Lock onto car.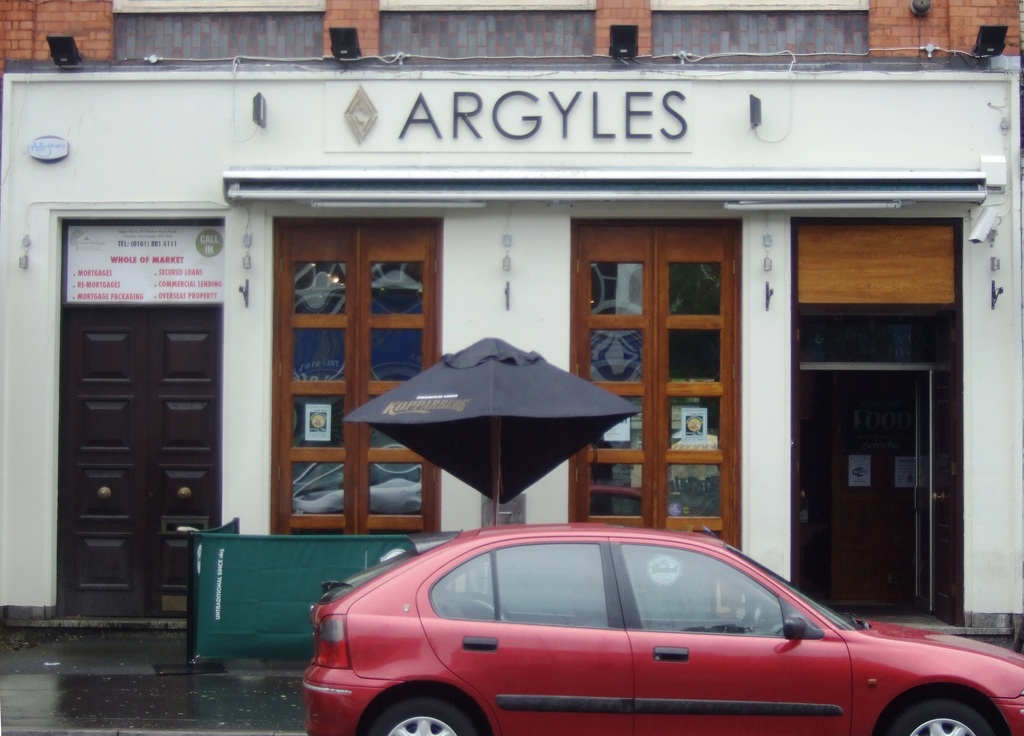
Locked: (298,528,1023,735).
